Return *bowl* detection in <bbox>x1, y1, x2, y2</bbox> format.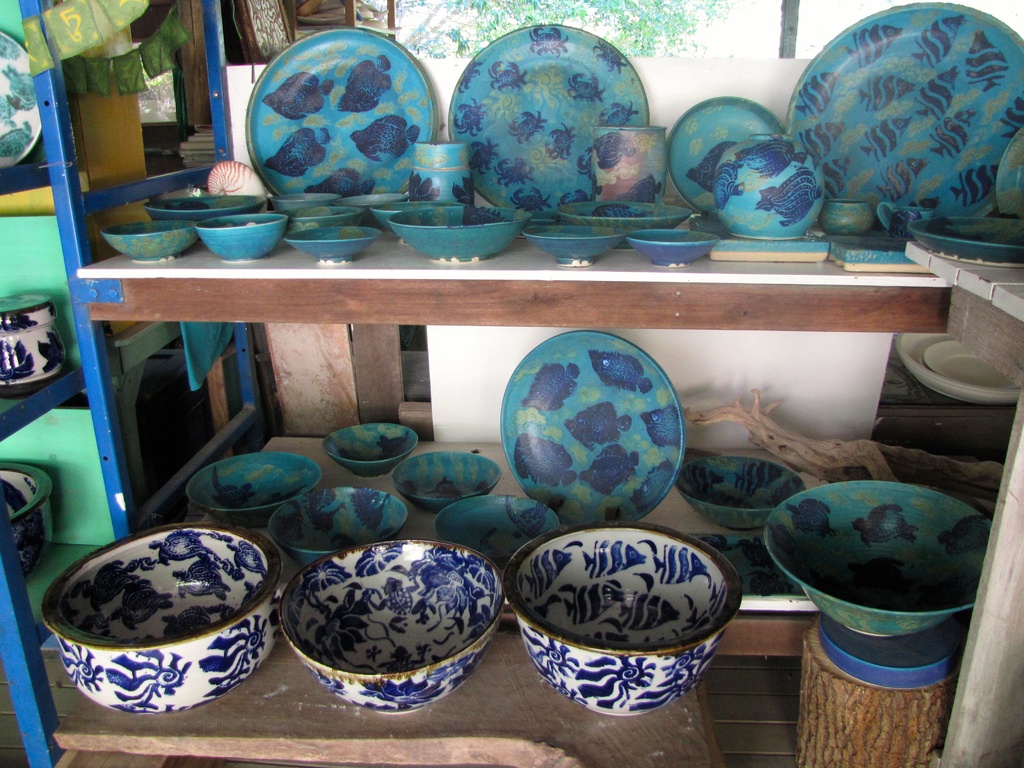
<bbox>559, 198, 692, 249</bbox>.
